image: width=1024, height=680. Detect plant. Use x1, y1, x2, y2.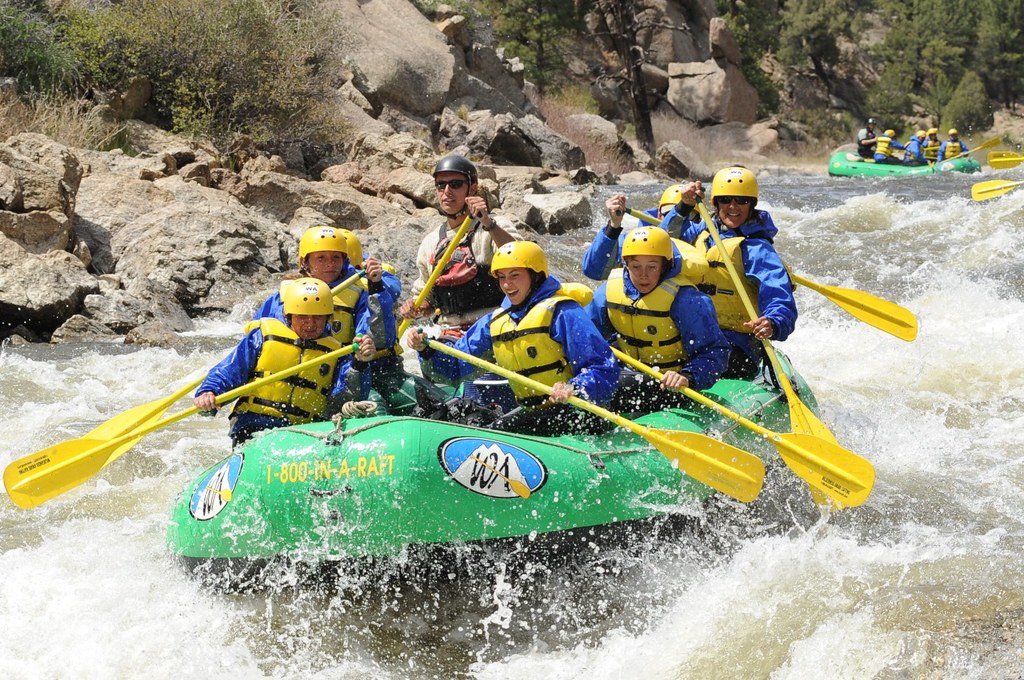
417, 128, 427, 144.
